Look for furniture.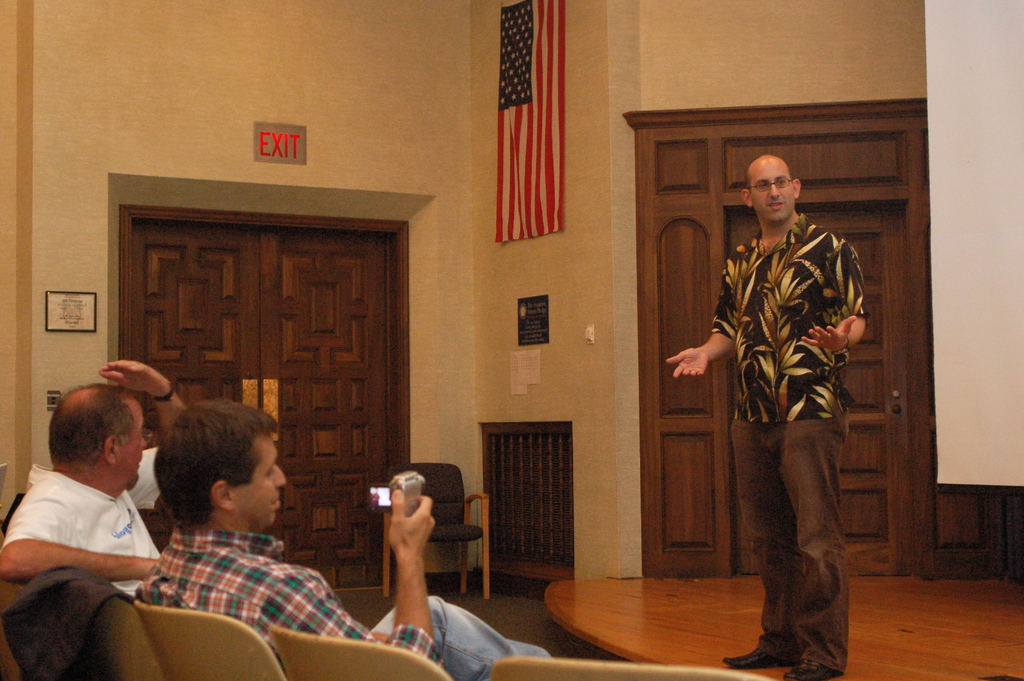
Found: bbox=(135, 598, 283, 680).
